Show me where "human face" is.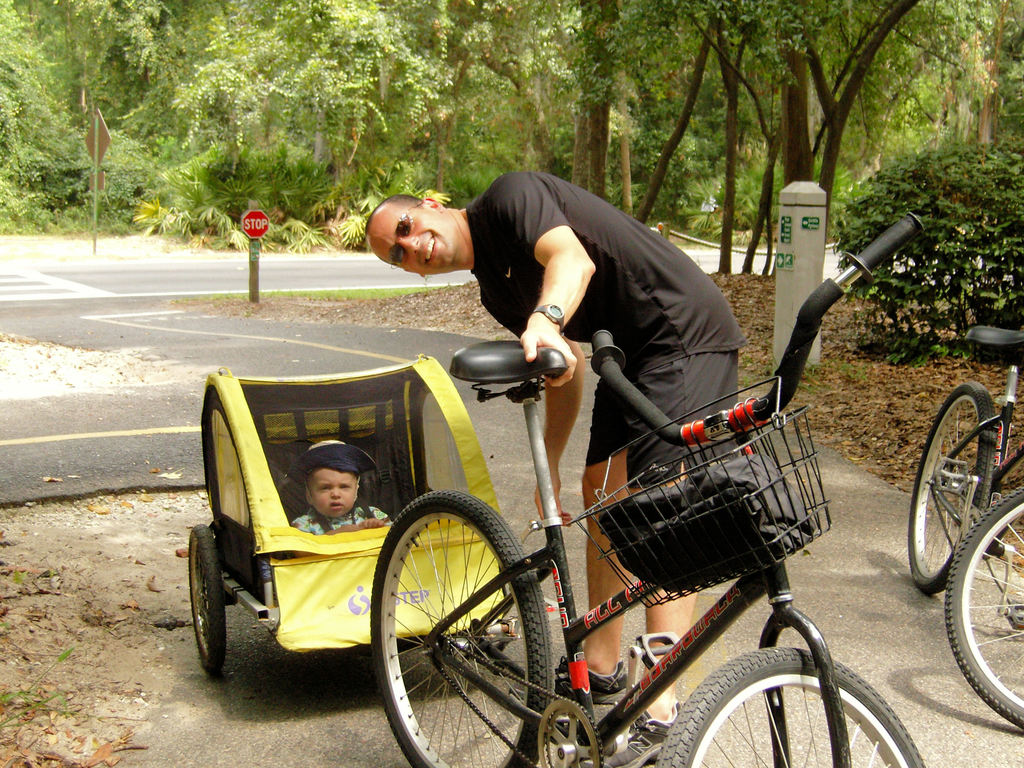
"human face" is at rect(363, 204, 456, 274).
